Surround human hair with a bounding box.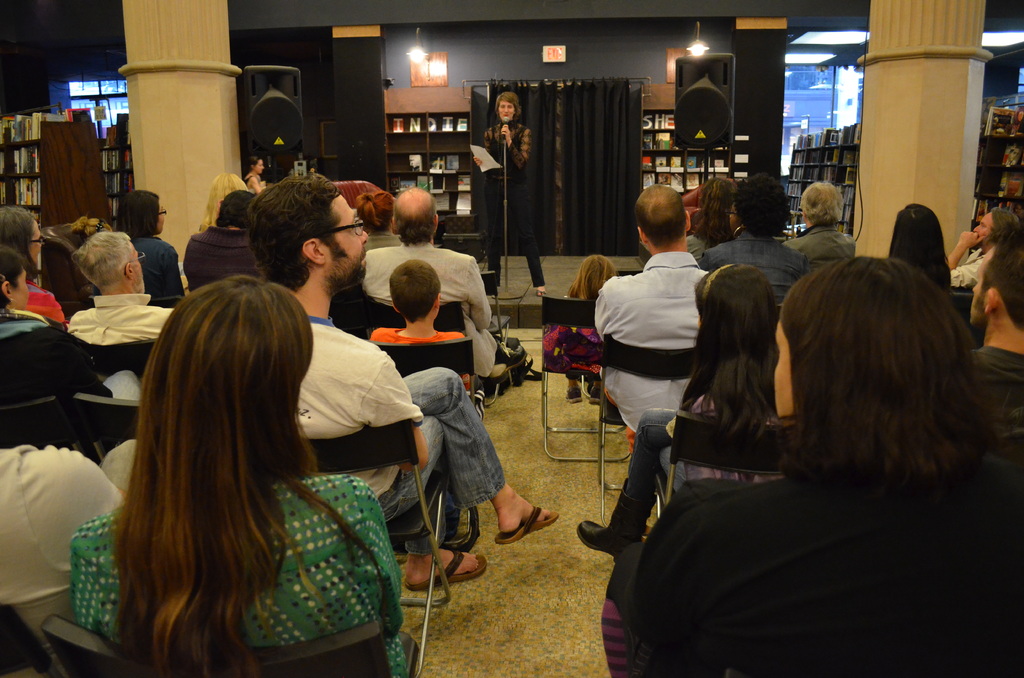
(x1=391, y1=259, x2=442, y2=324).
